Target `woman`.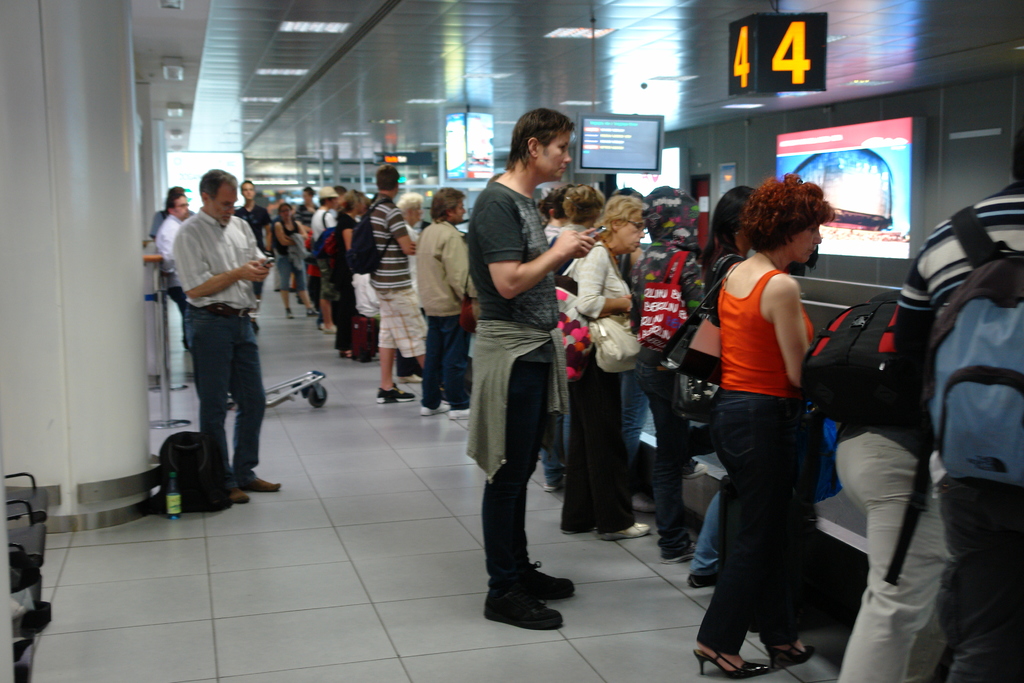
Target region: <region>691, 166, 829, 677</region>.
